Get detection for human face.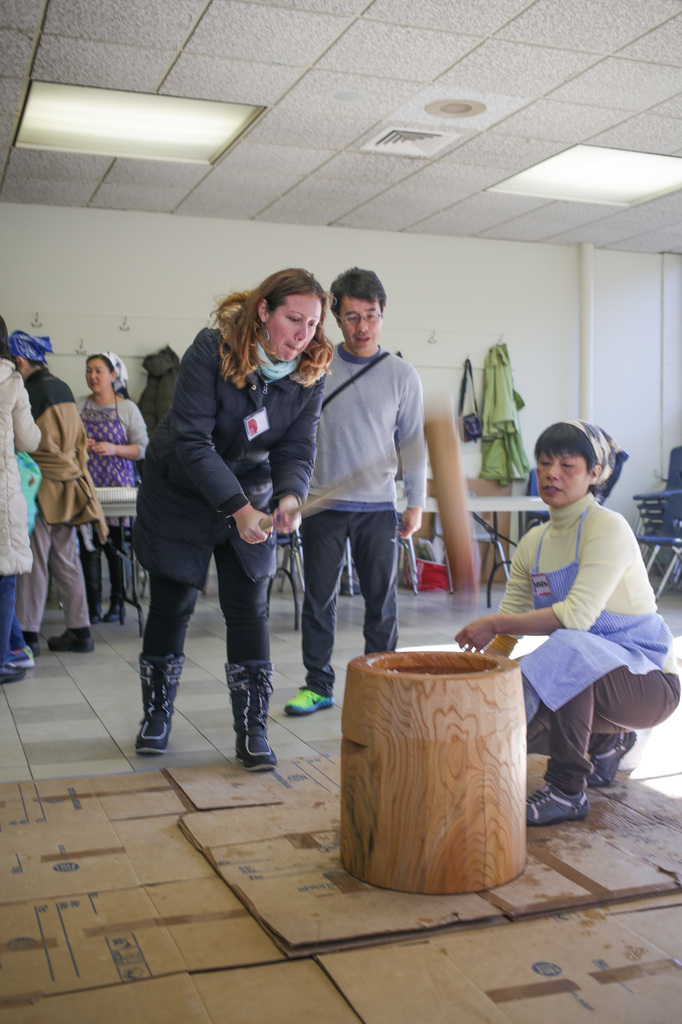
Detection: {"x1": 85, "y1": 362, "x2": 111, "y2": 395}.
